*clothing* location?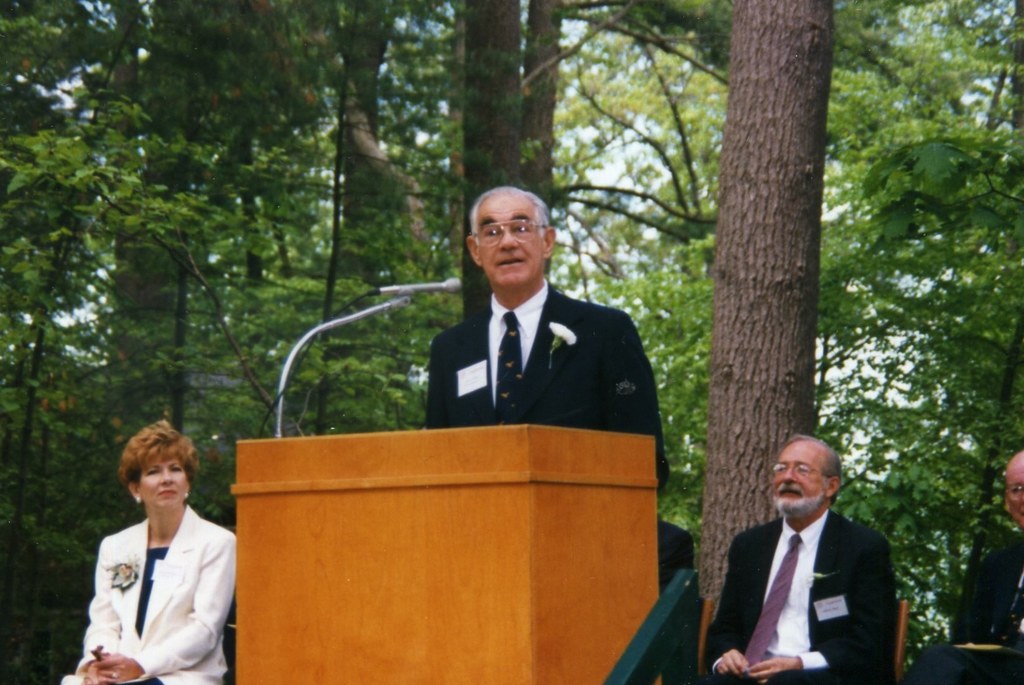
<box>424,277,668,483</box>
